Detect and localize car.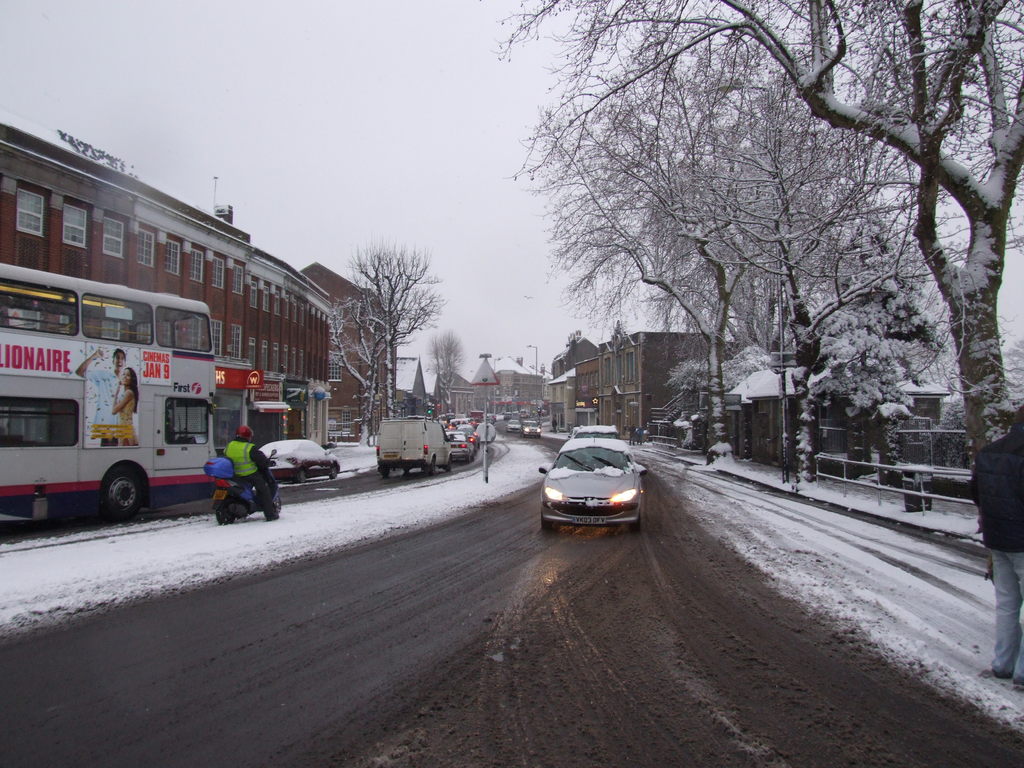
Localized at select_region(540, 438, 647, 532).
